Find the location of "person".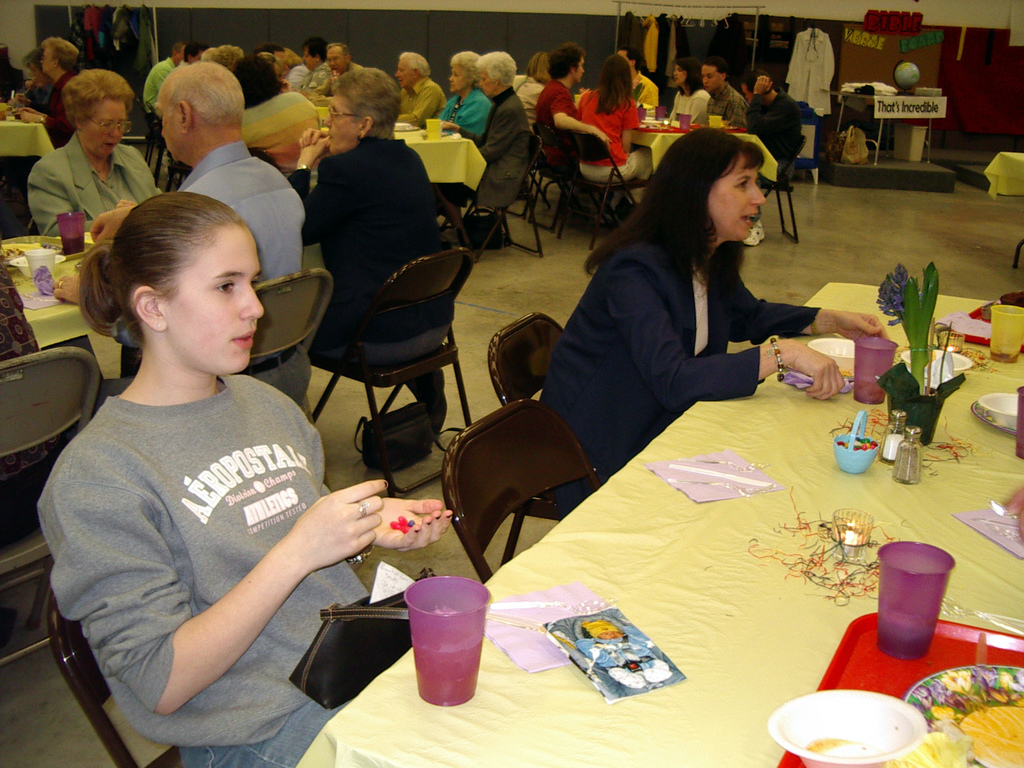
Location: [68, 63, 309, 410].
